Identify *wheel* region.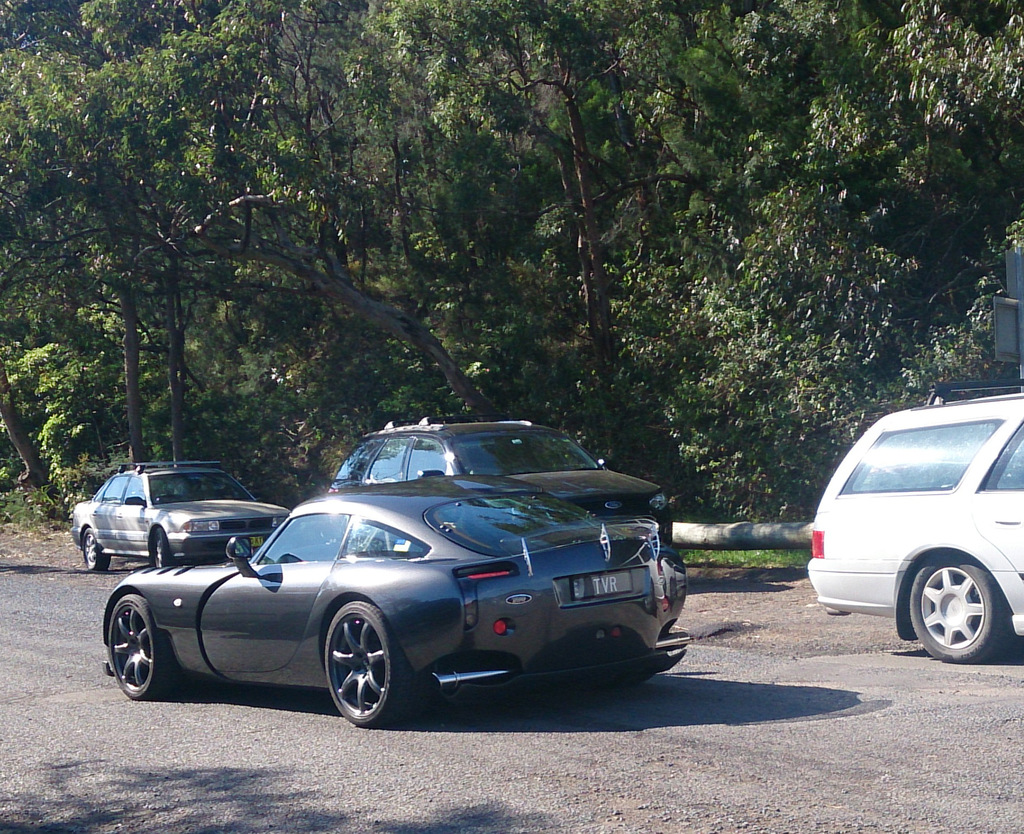
Region: [x1=79, y1=525, x2=109, y2=568].
